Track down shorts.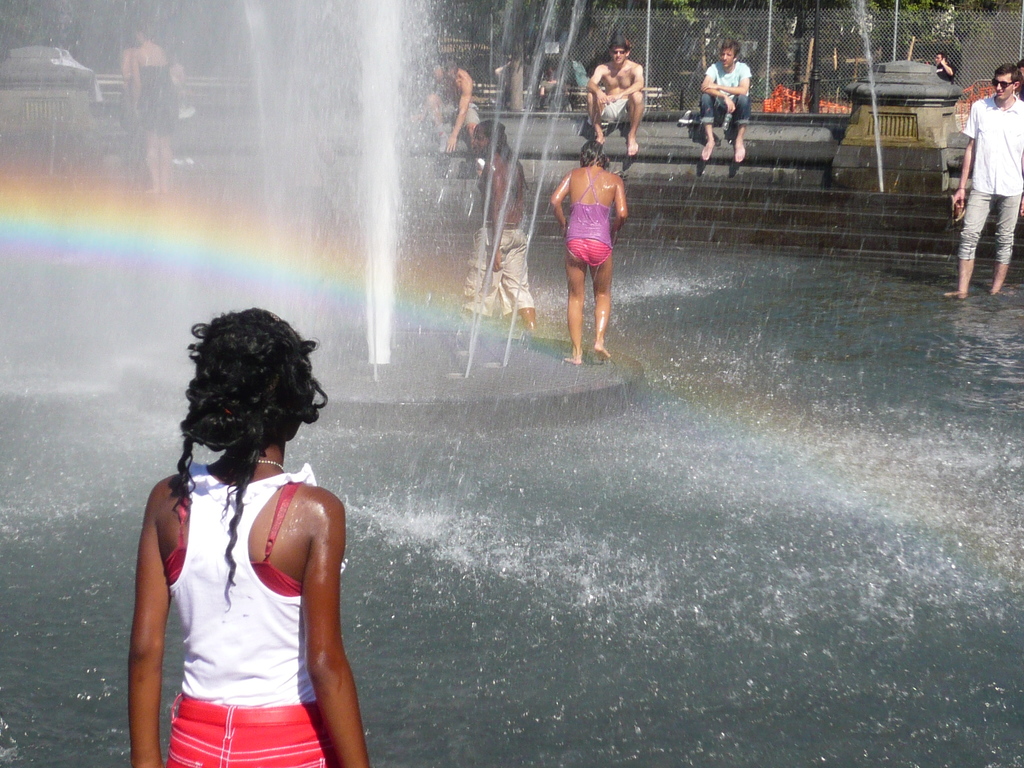
Tracked to rect(161, 697, 335, 767).
